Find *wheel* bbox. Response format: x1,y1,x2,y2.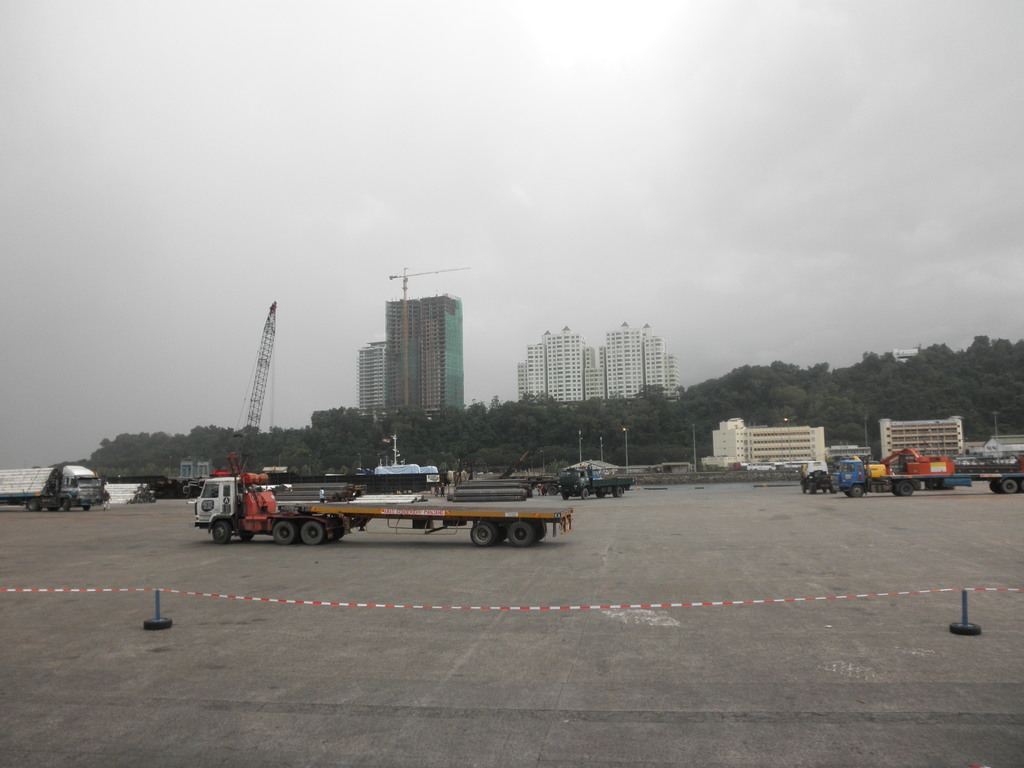
819,488,826,495.
